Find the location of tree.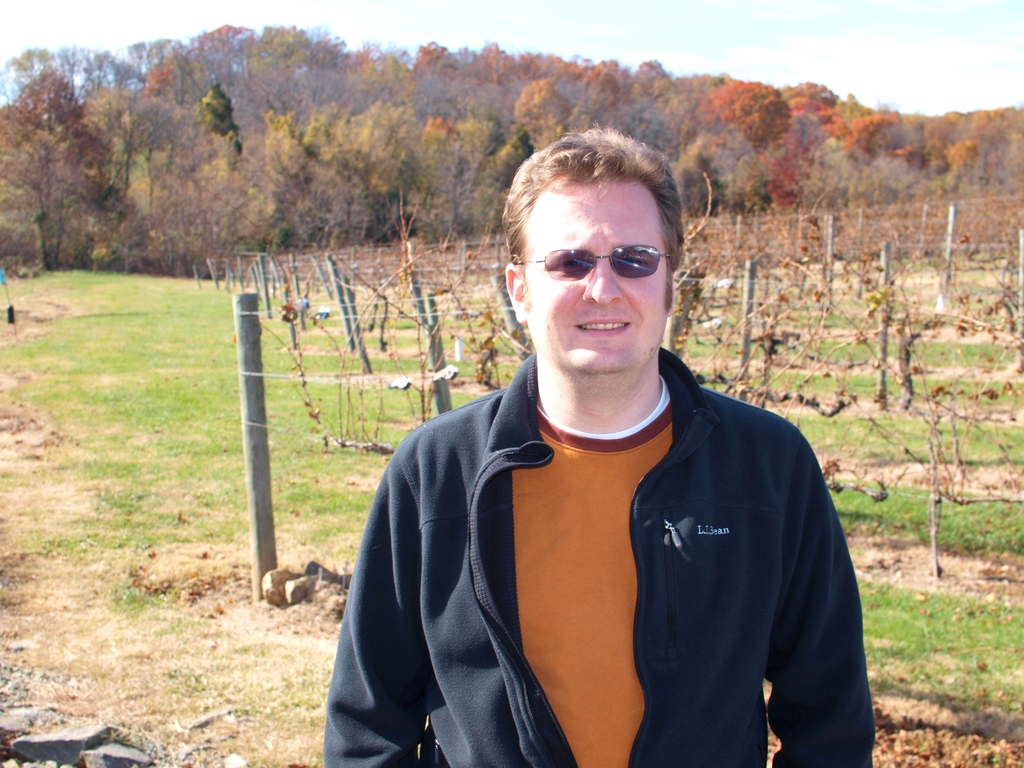
Location: [left=0, top=72, right=137, bottom=271].
